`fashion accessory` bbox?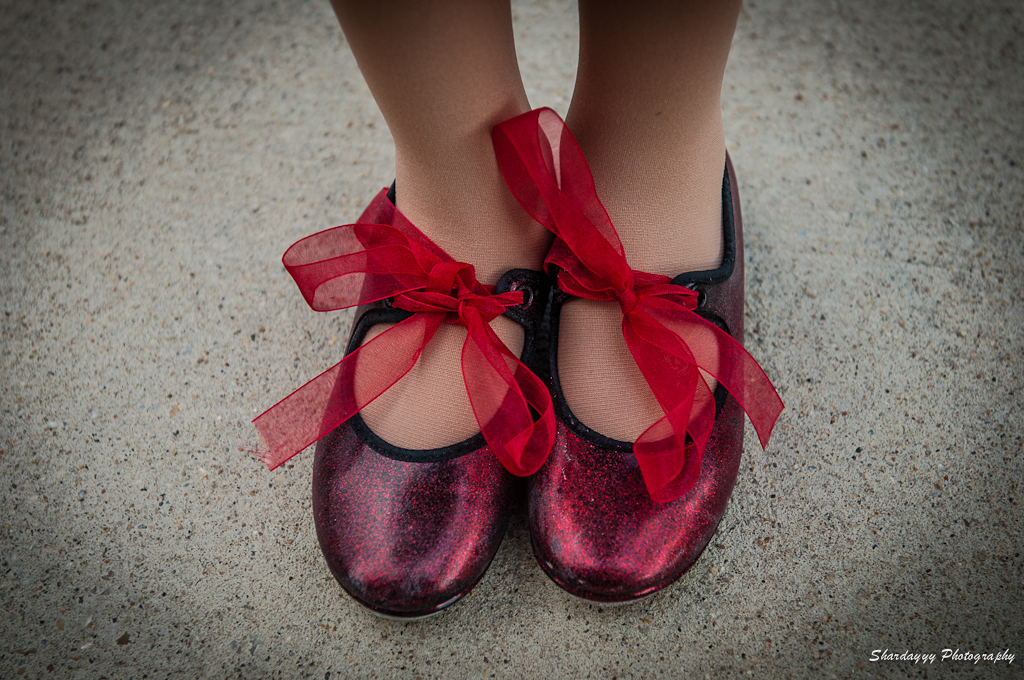
locate(491, 101, 787, 605)
